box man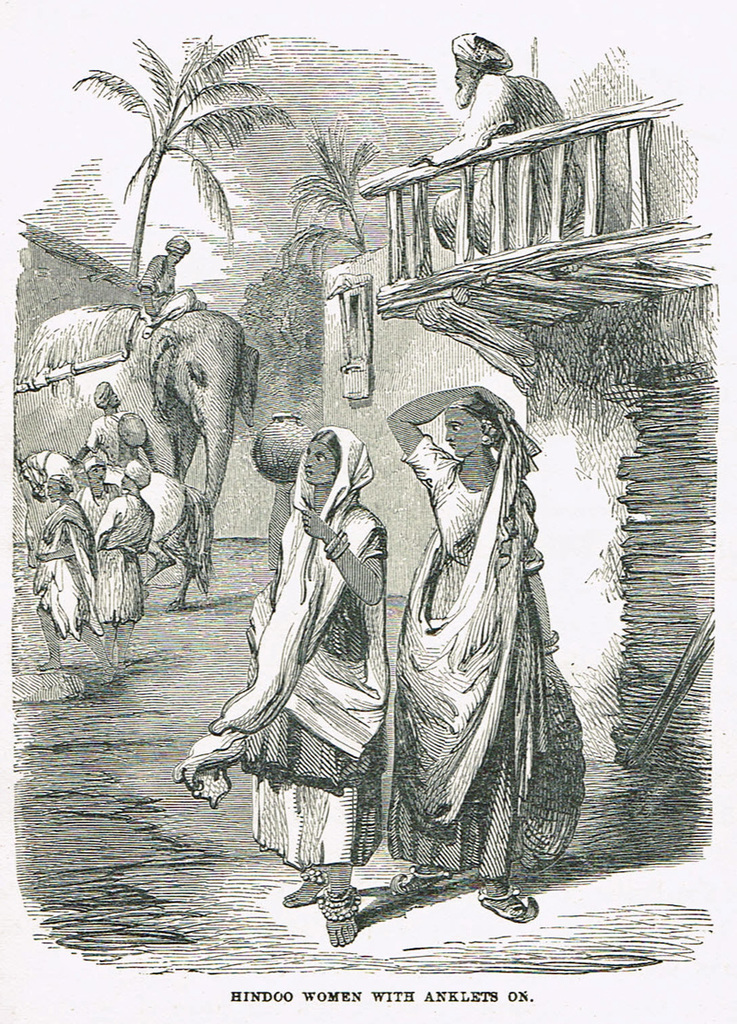
left=87, top=380, right=135, bottom=464
